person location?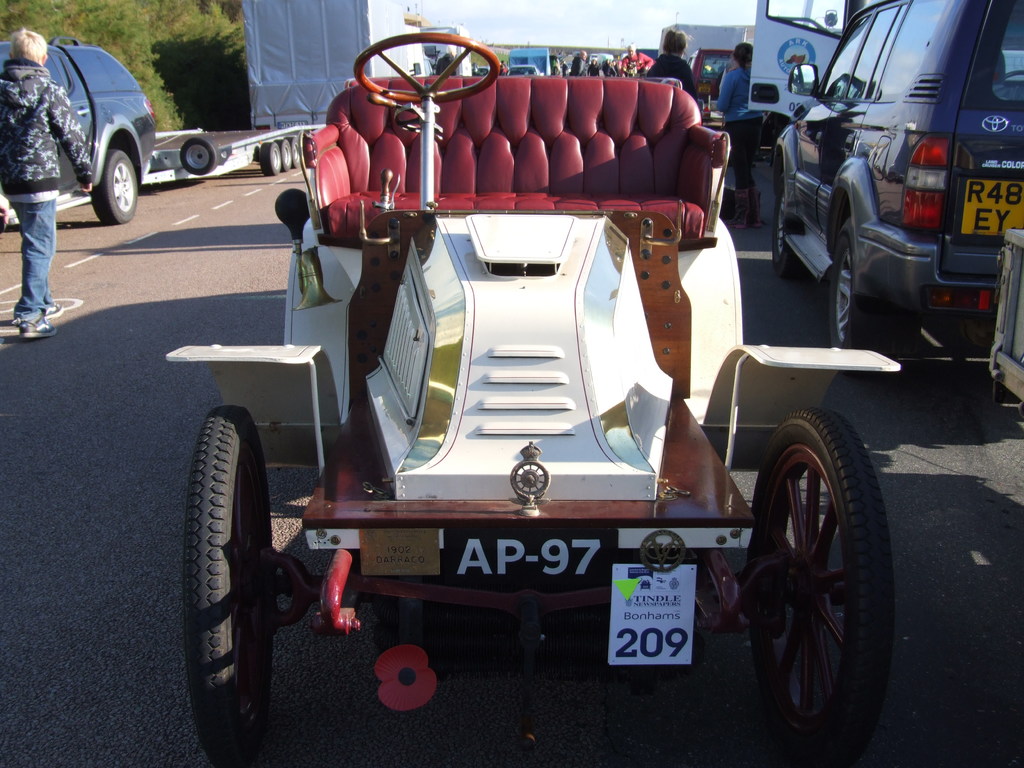
BBox(570, 47, 585, 74)
